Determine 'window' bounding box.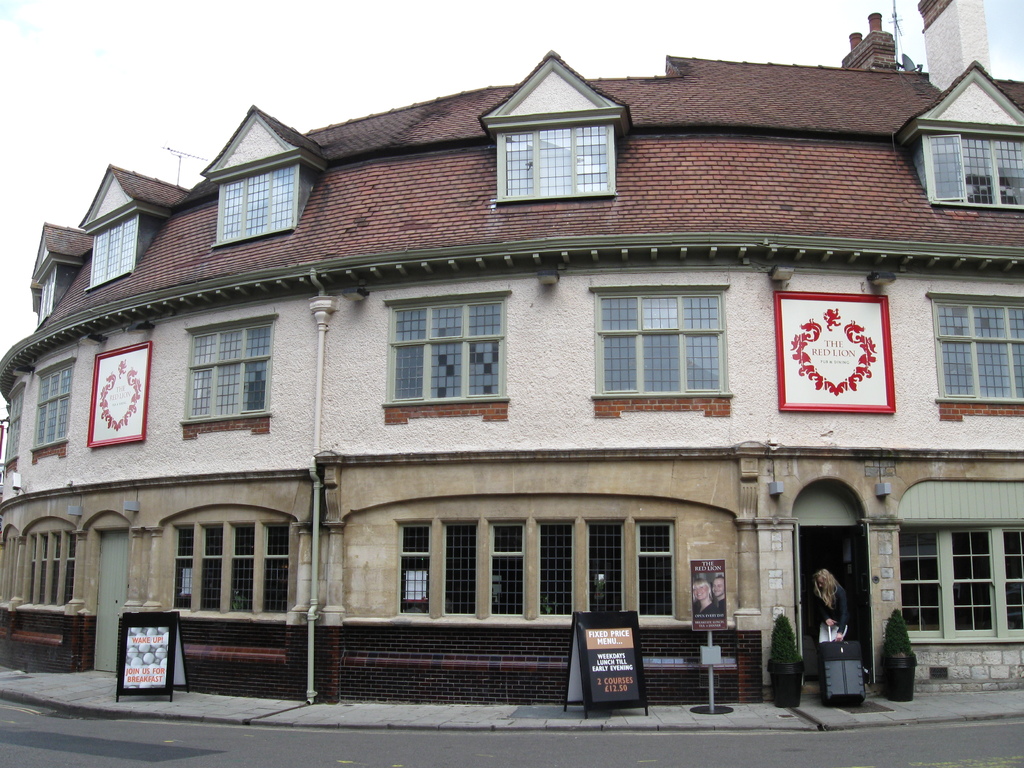
Determined: bbox=[29, 367, 76, 450].
